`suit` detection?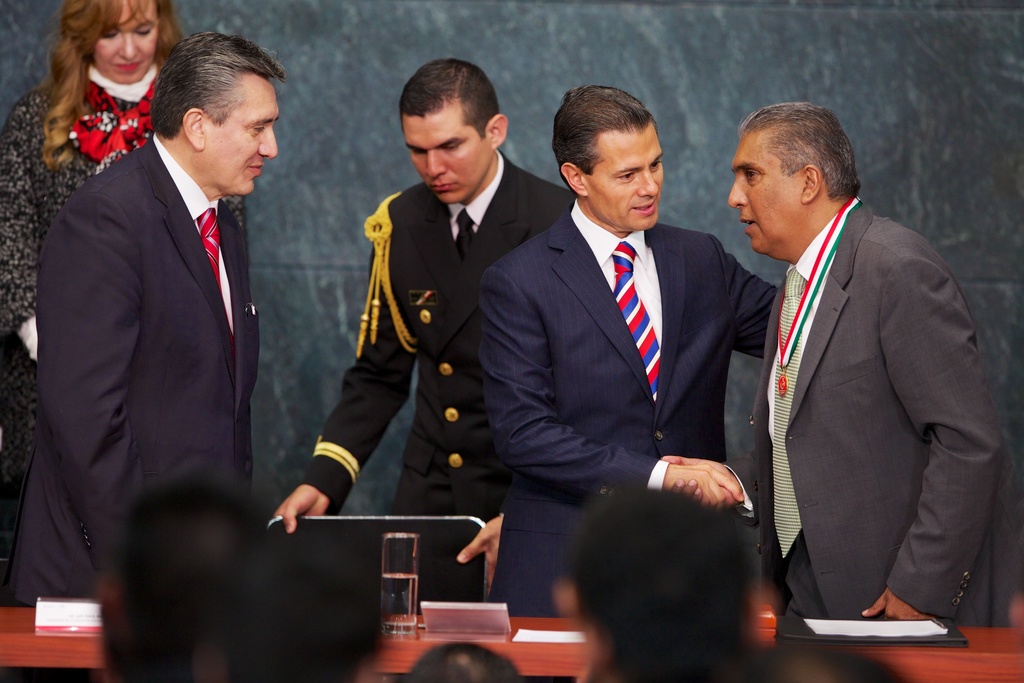
[5,131,262,609]
